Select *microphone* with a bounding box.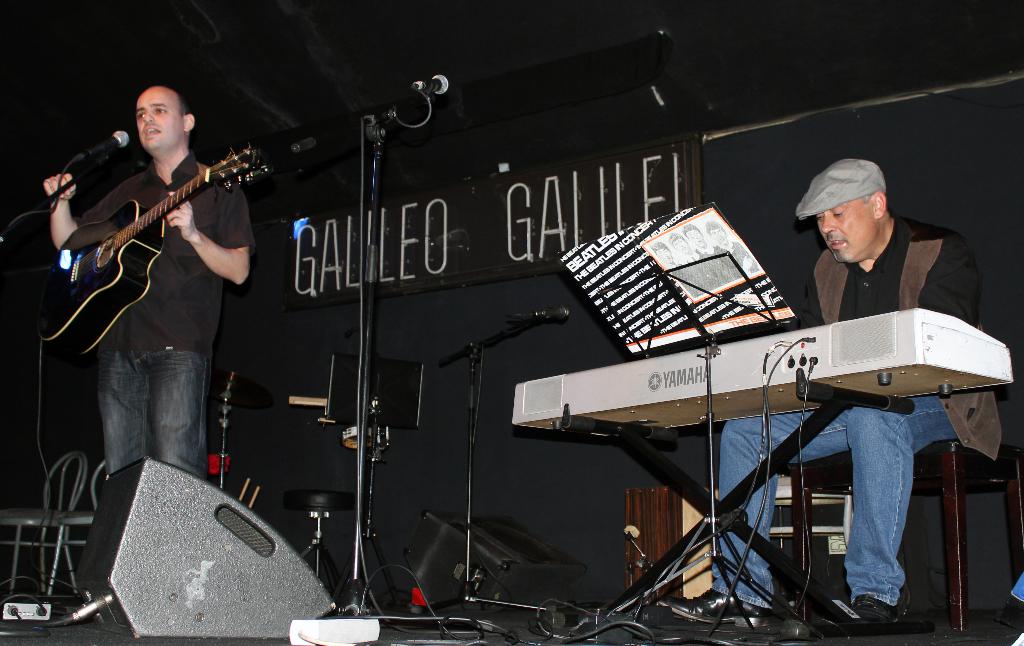
(60,129,139,181).
